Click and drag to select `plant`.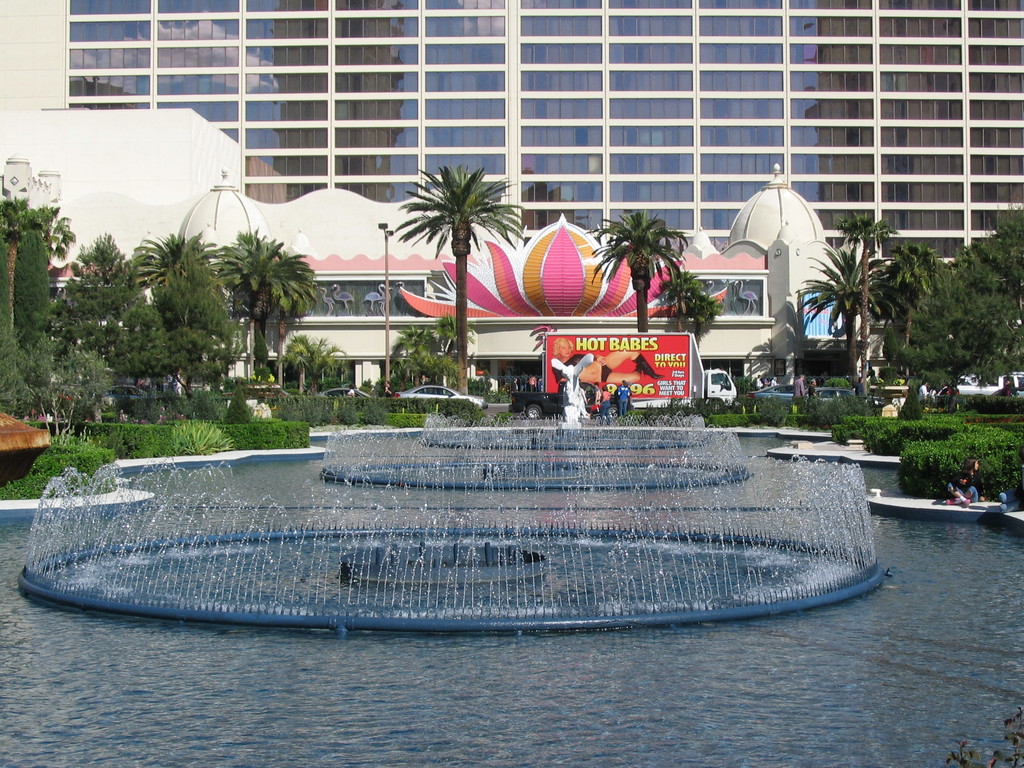
Selection: bbox=(495, 408, 516, 438).
